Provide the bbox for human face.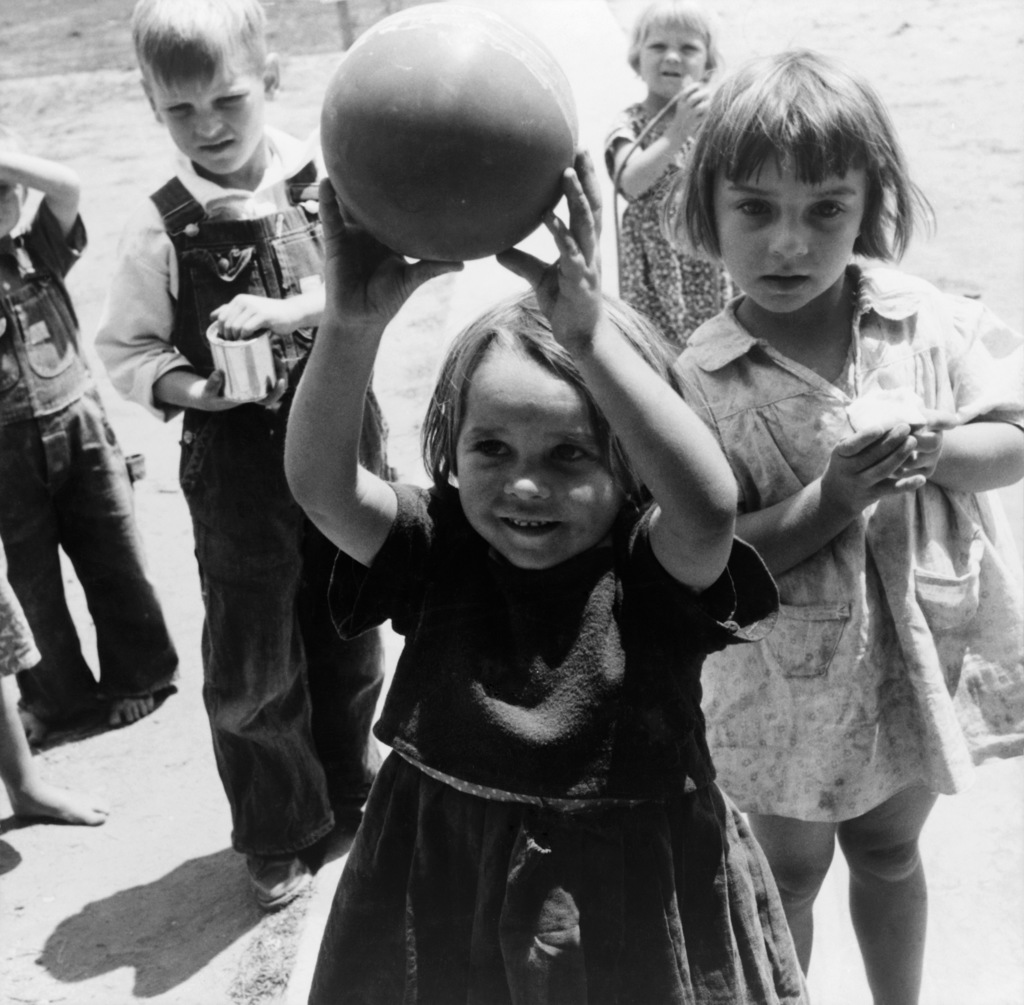
bbox=(452, 355, 616, 568).
